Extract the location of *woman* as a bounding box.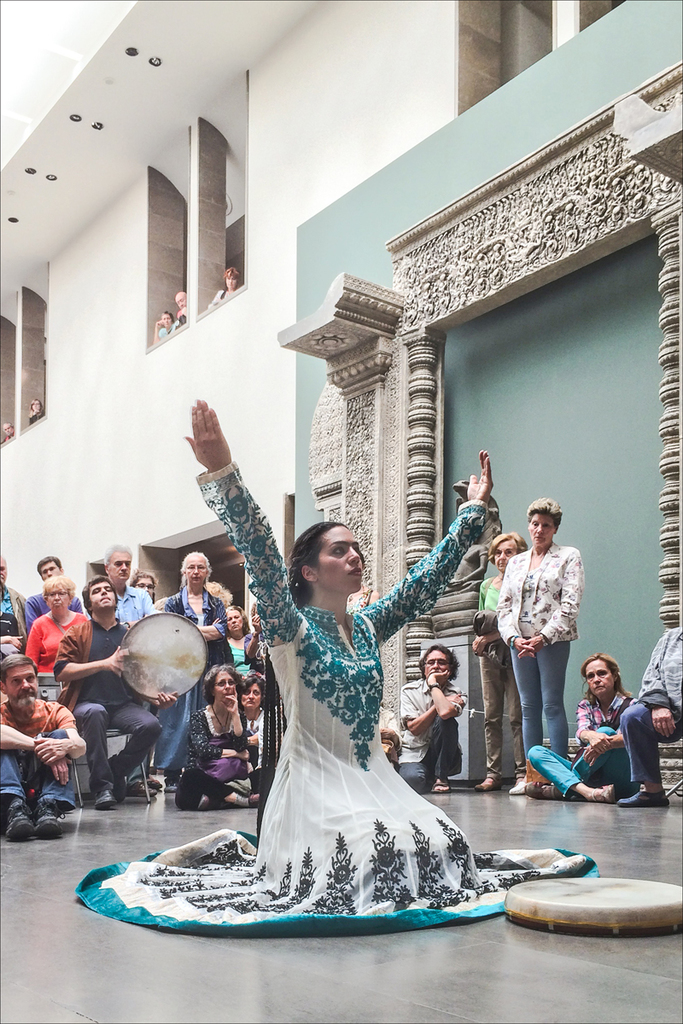
x1=616 y1=626 x2=682 y2=813.
